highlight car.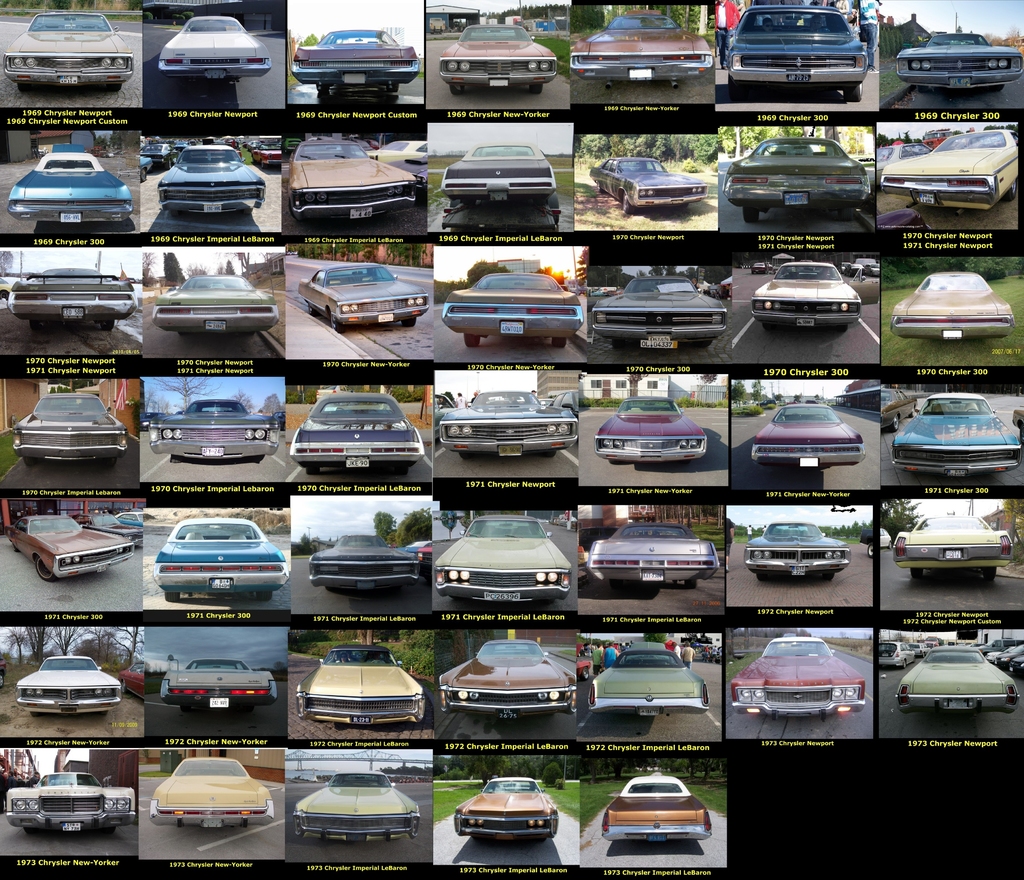
Highlighted region: <region>308, 537, 425, 591</region>.
